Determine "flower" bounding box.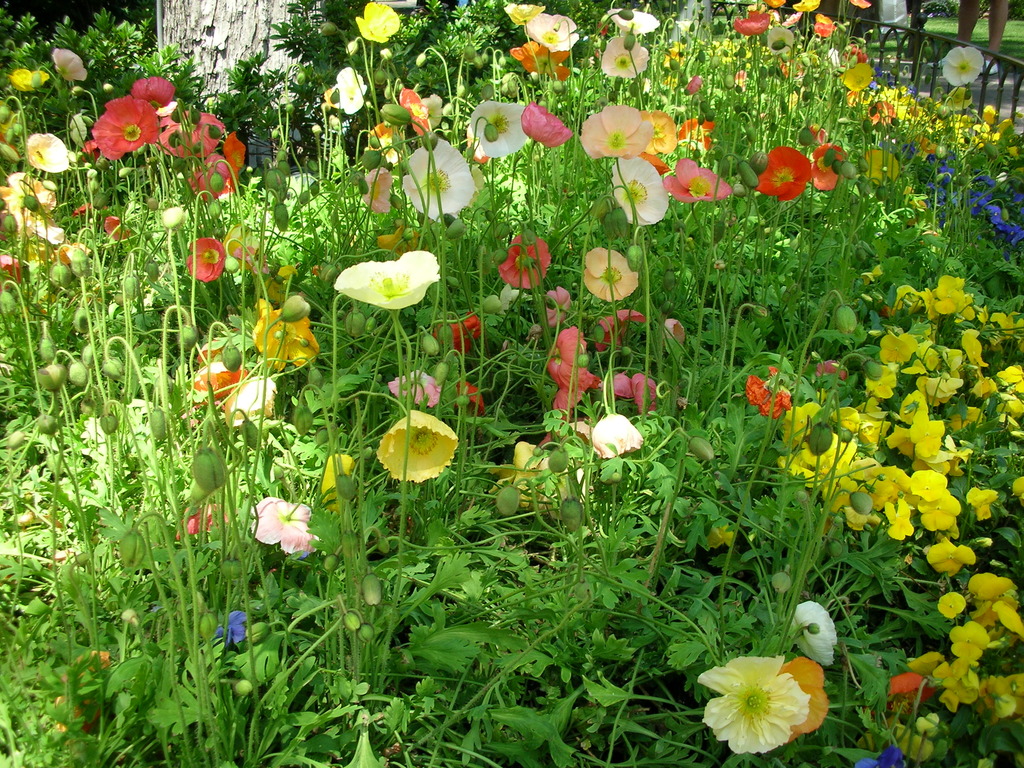
Determined: l=835, t=61, r=870, b=88.
